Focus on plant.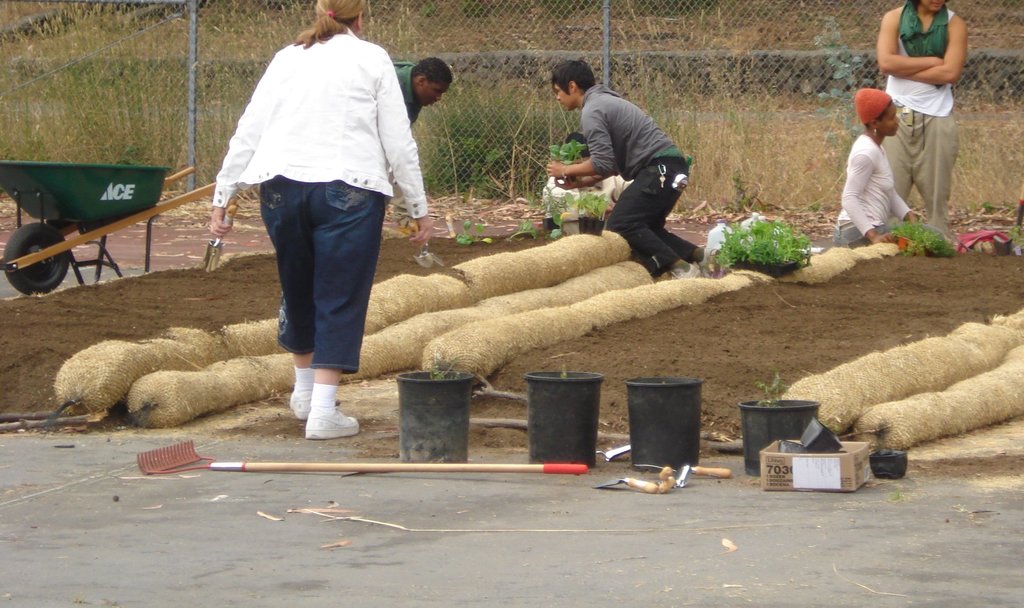
Focused at x1=828, y1=422, x2=844, y2=434.
